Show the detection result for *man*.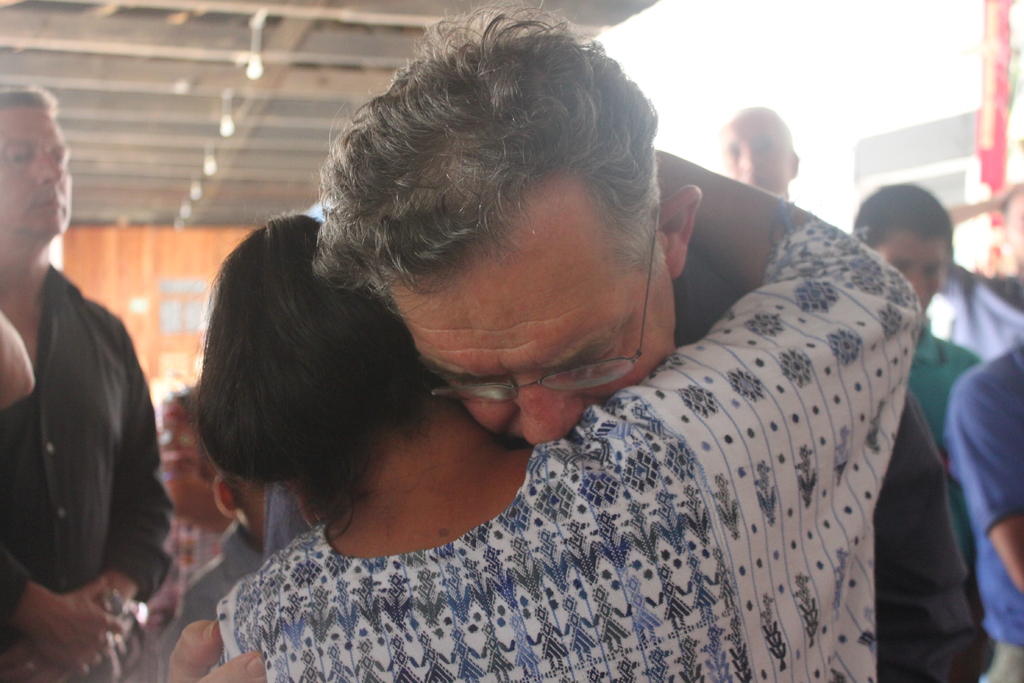
(5,174,188,668).
